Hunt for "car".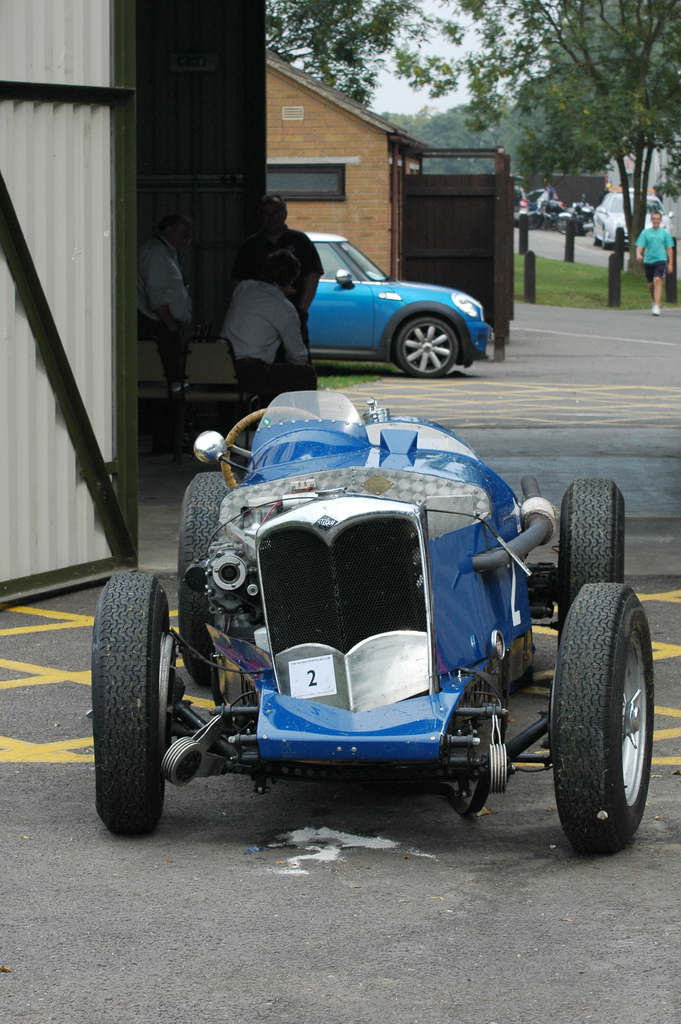
Hunted down at rect(589, 189, 673, 259).
